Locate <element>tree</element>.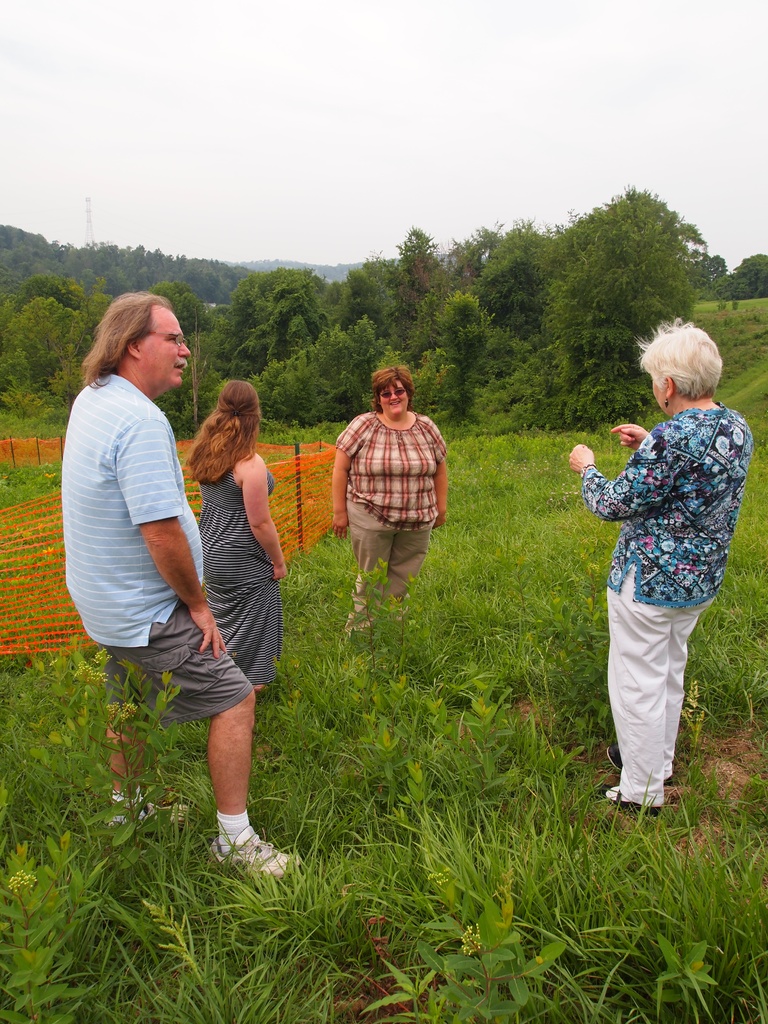
Bounding box: BBox(467, 215, 580, 309).
